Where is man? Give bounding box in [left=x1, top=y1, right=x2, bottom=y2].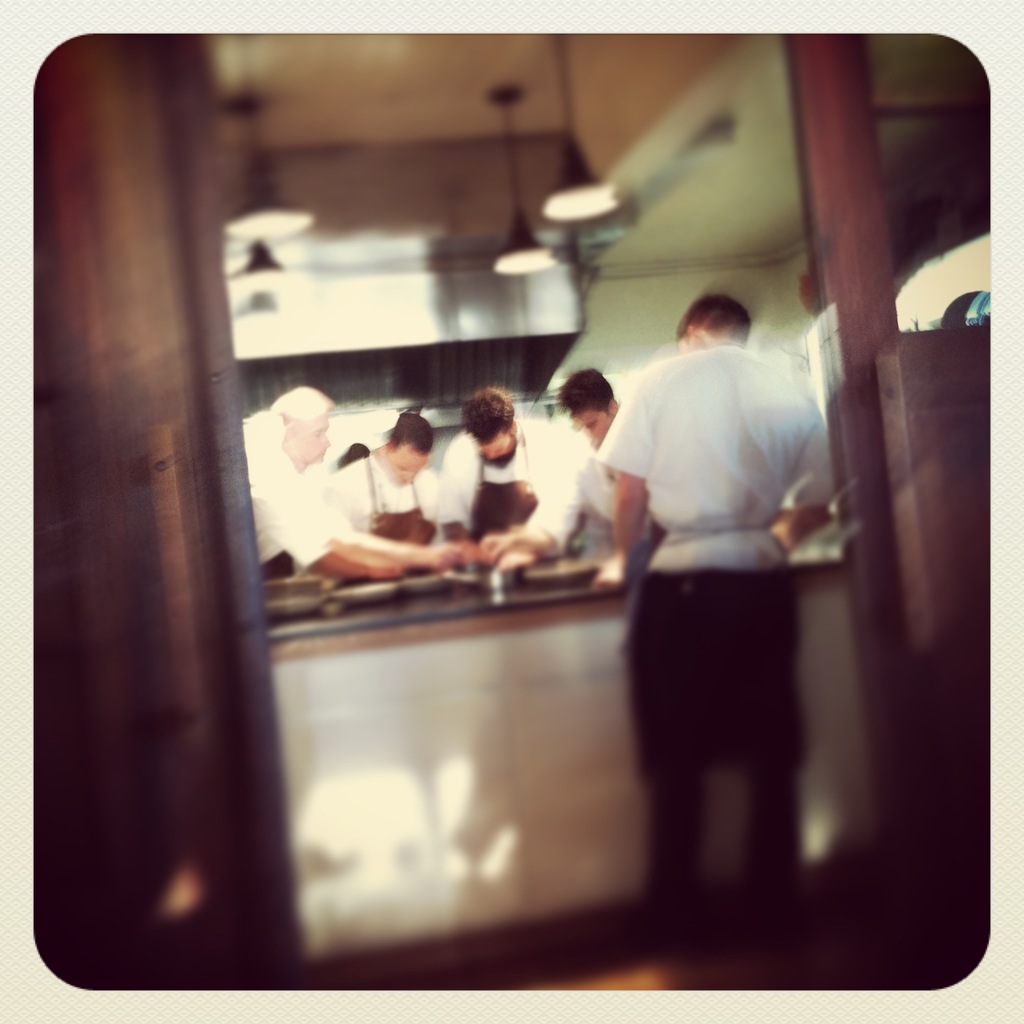
[left=478, top=366, right=624, bottom=555].
